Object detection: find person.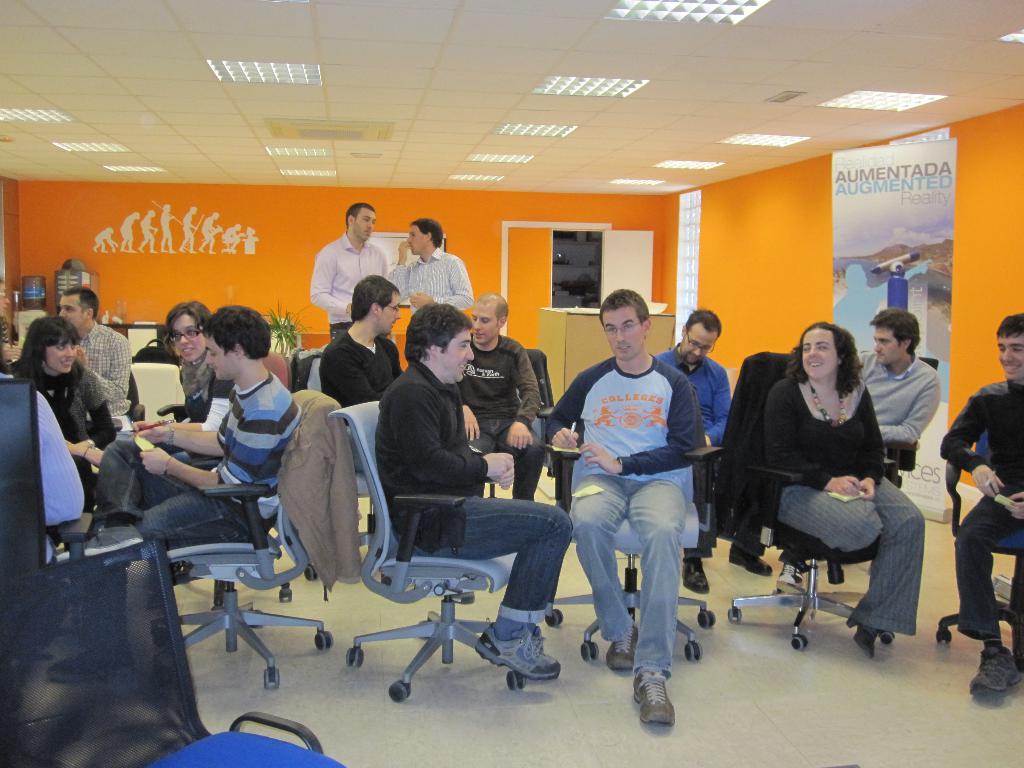
box(94, 309, 249, 521).
